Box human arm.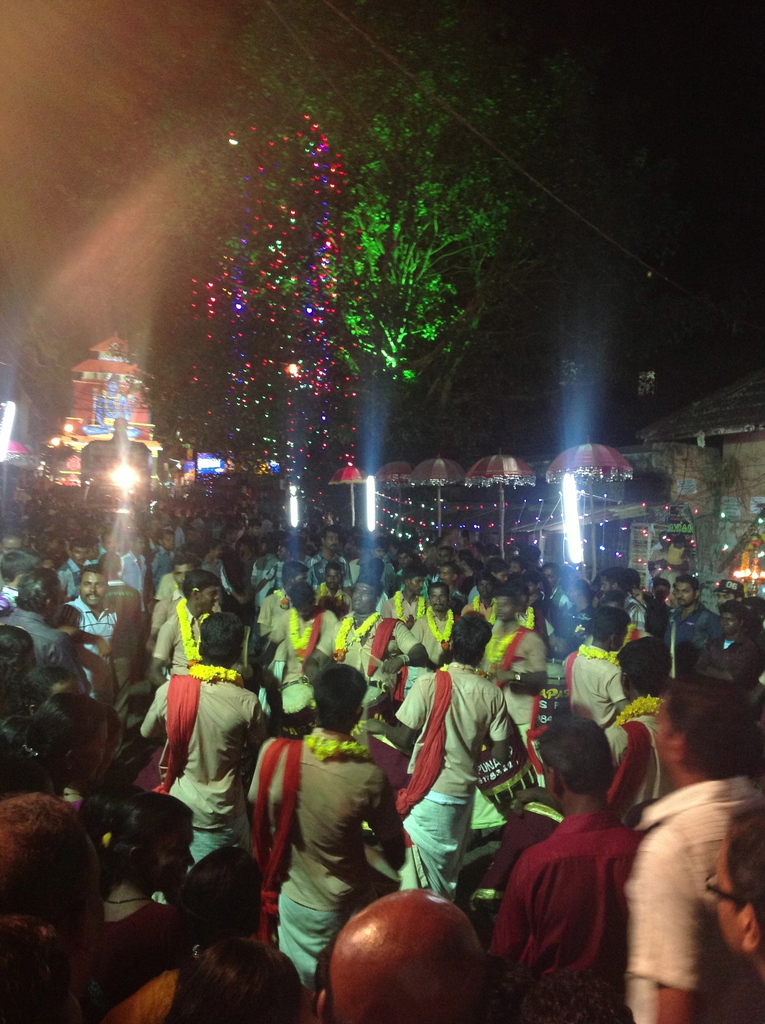
(252, 701, 264, 764).
